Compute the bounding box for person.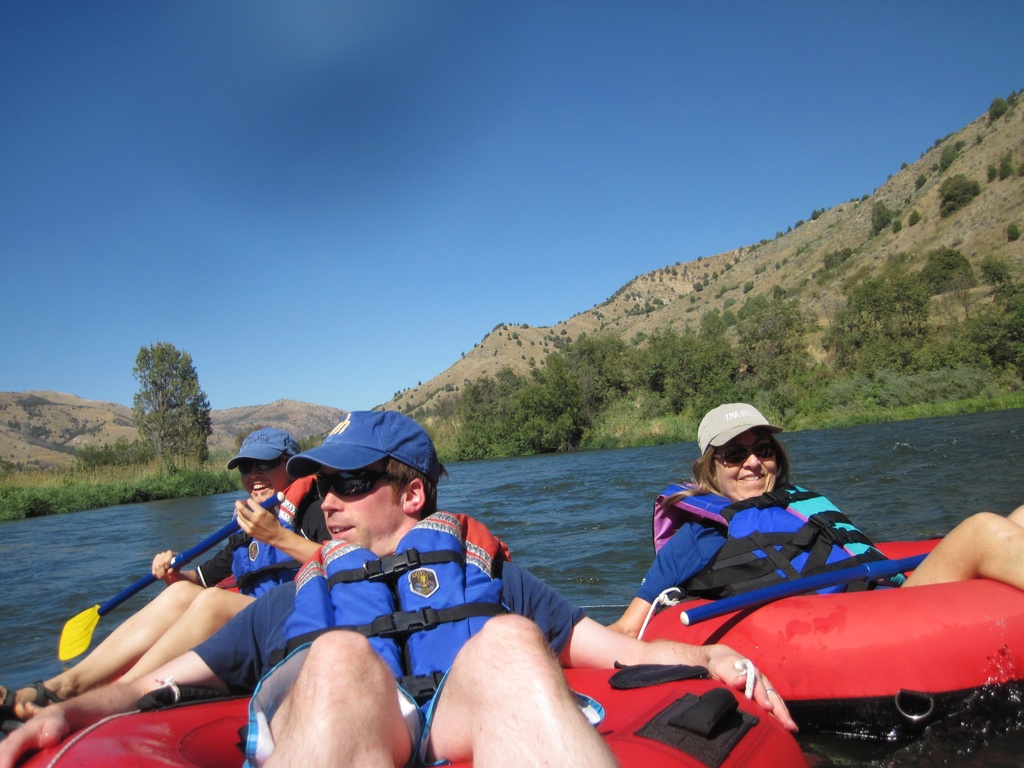
rect(0, 410, 797, 767).
